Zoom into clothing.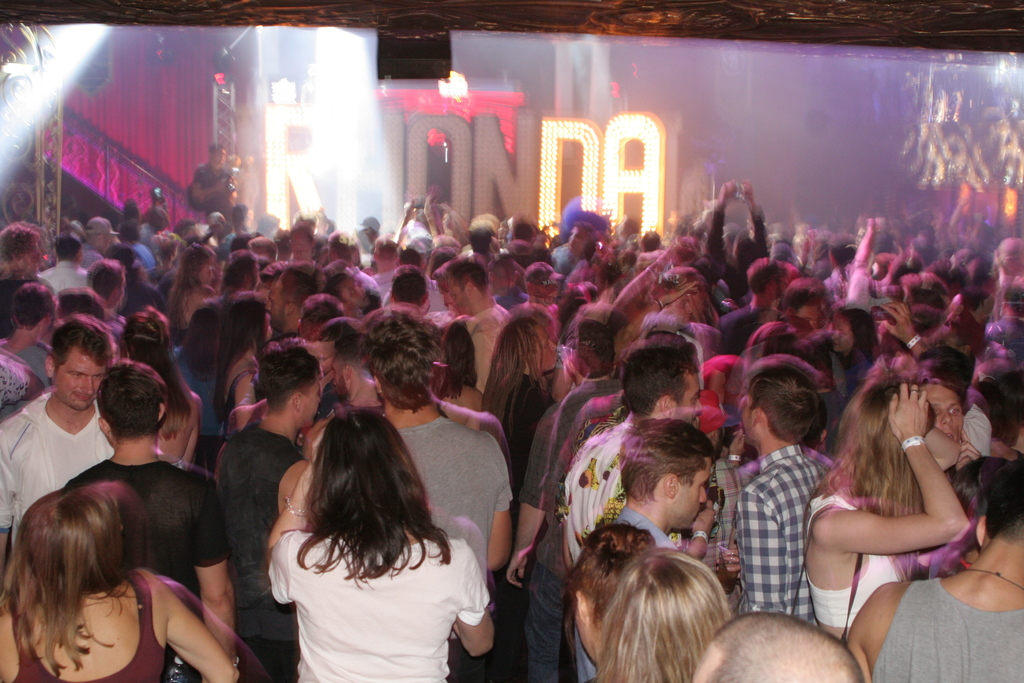
Zoom target: (0,338,53,384).
